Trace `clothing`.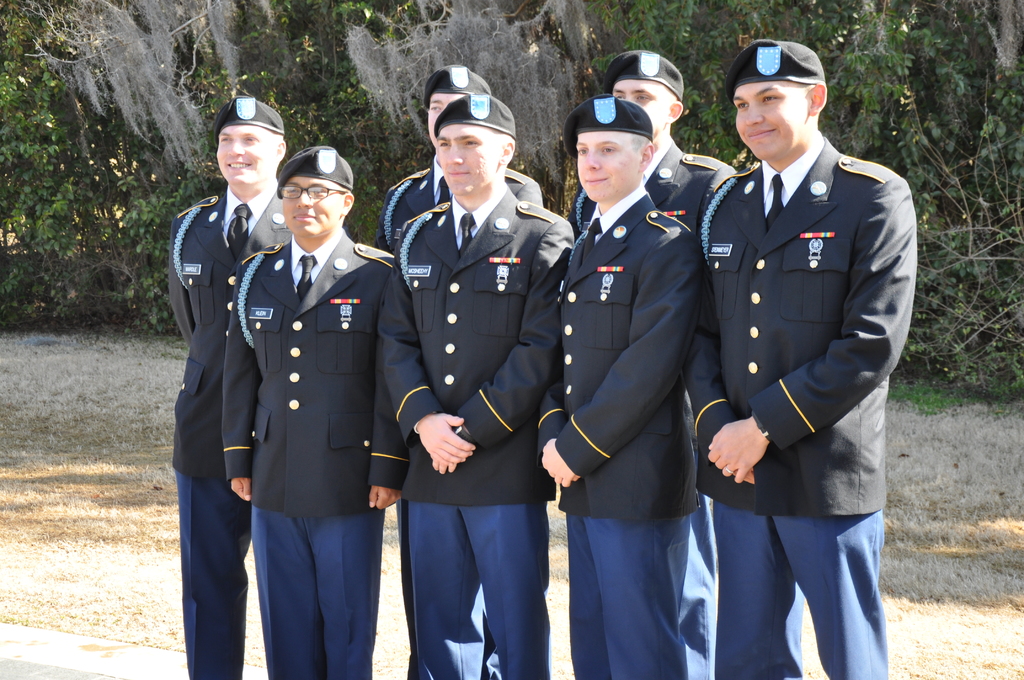
Traced to left=538, top=177, right=705, bottom=679.
